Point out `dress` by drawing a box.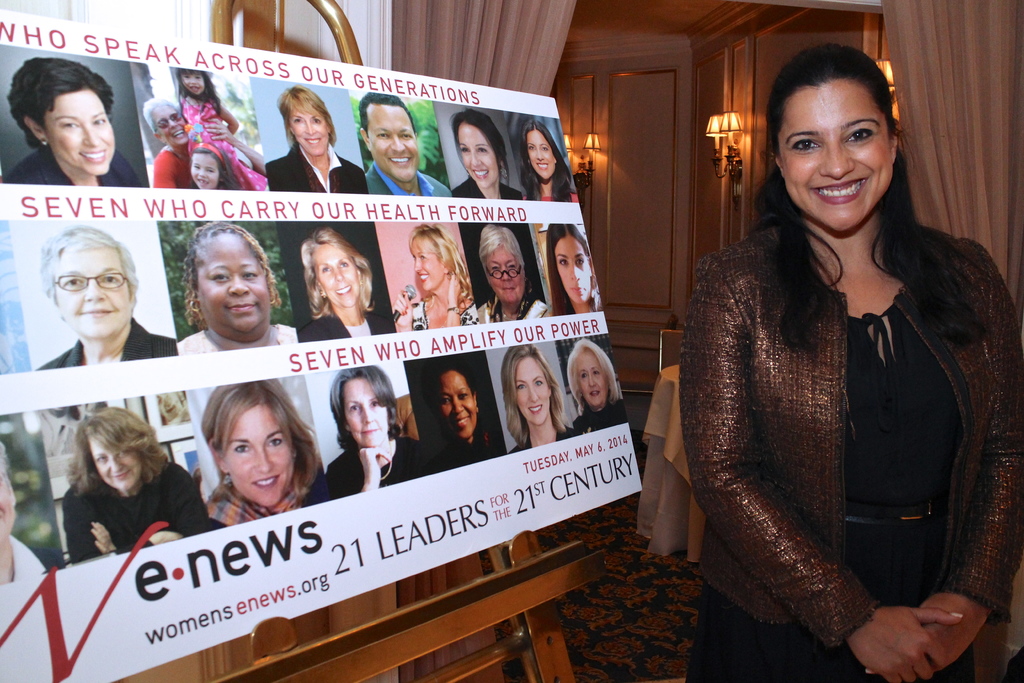
[x1=685, y1=304, x2=976, y2=682].
